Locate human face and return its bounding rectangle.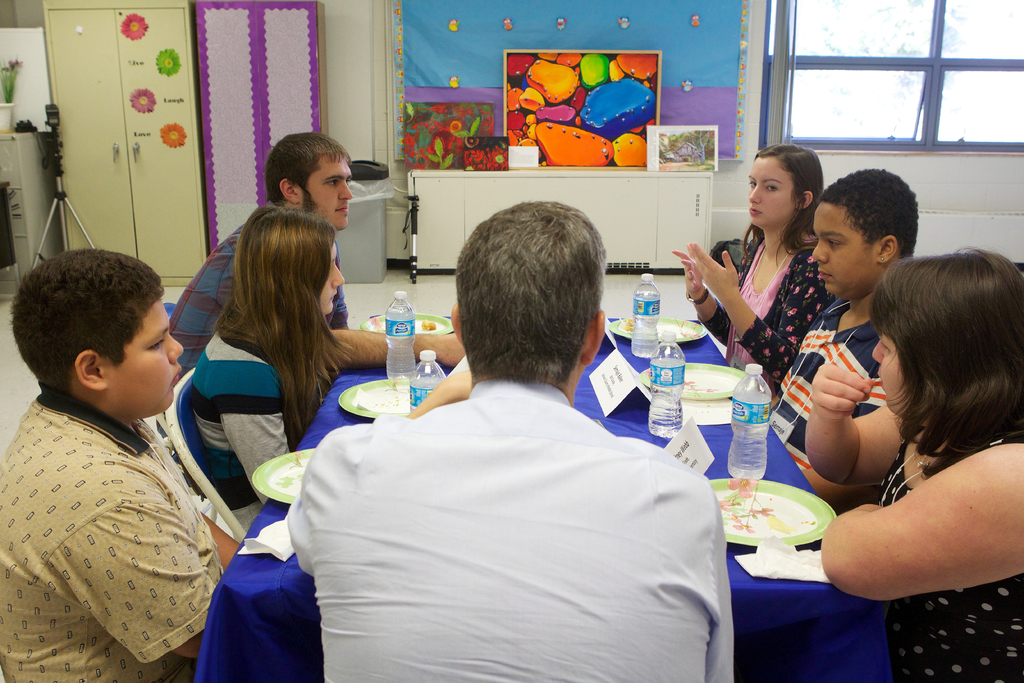
(x1=812, y1=202, x2=881, y2=299).
